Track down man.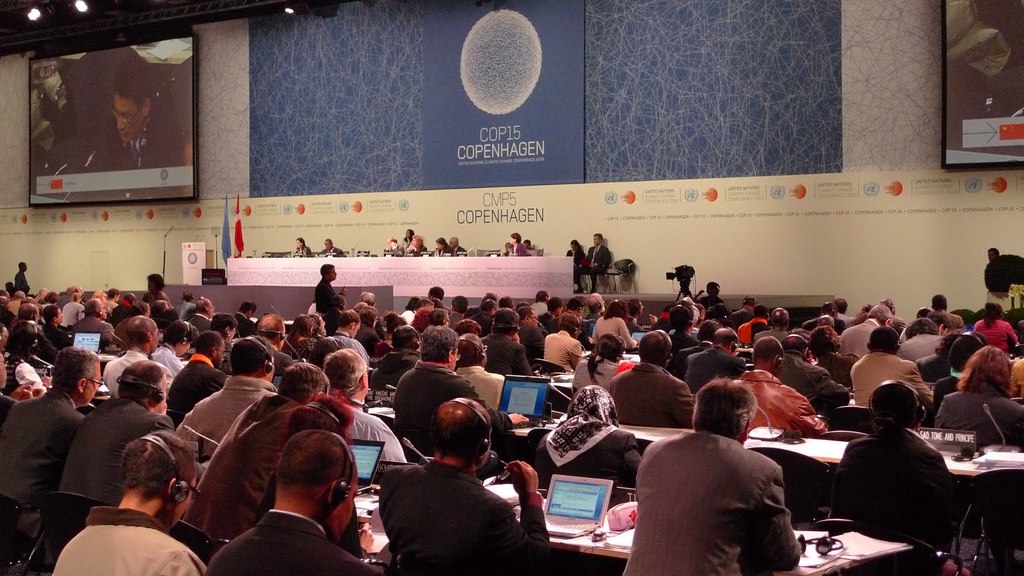
Tracked to bbox=(330, 308, 369, 364).
